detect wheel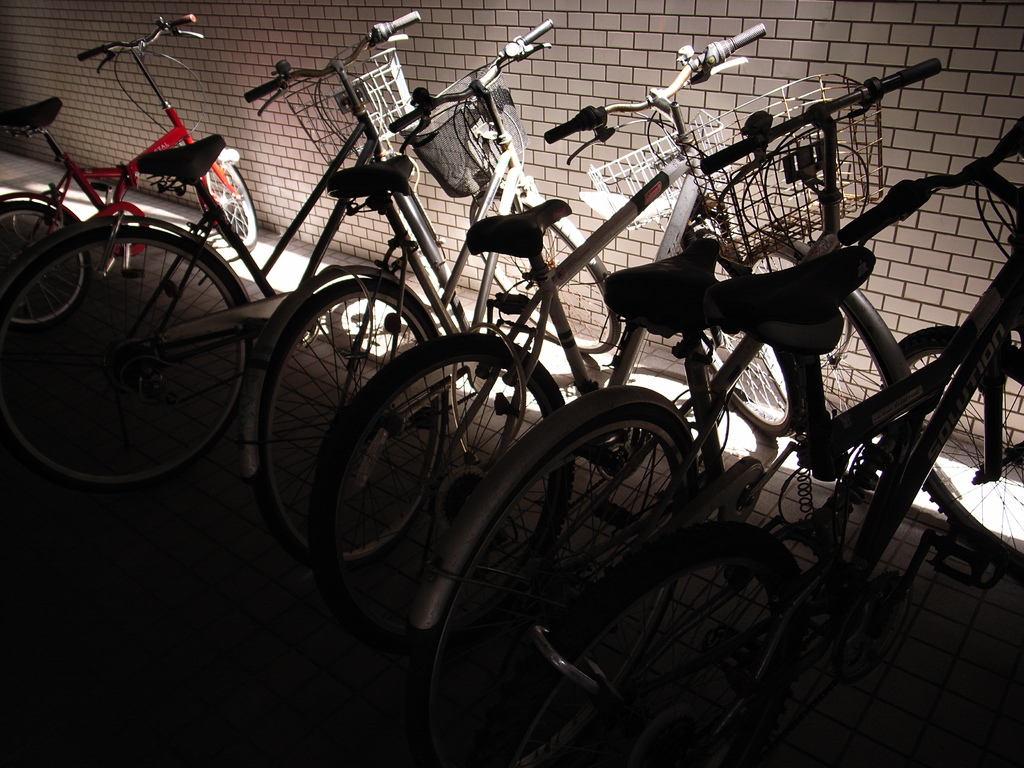
(694,243,797,438)
